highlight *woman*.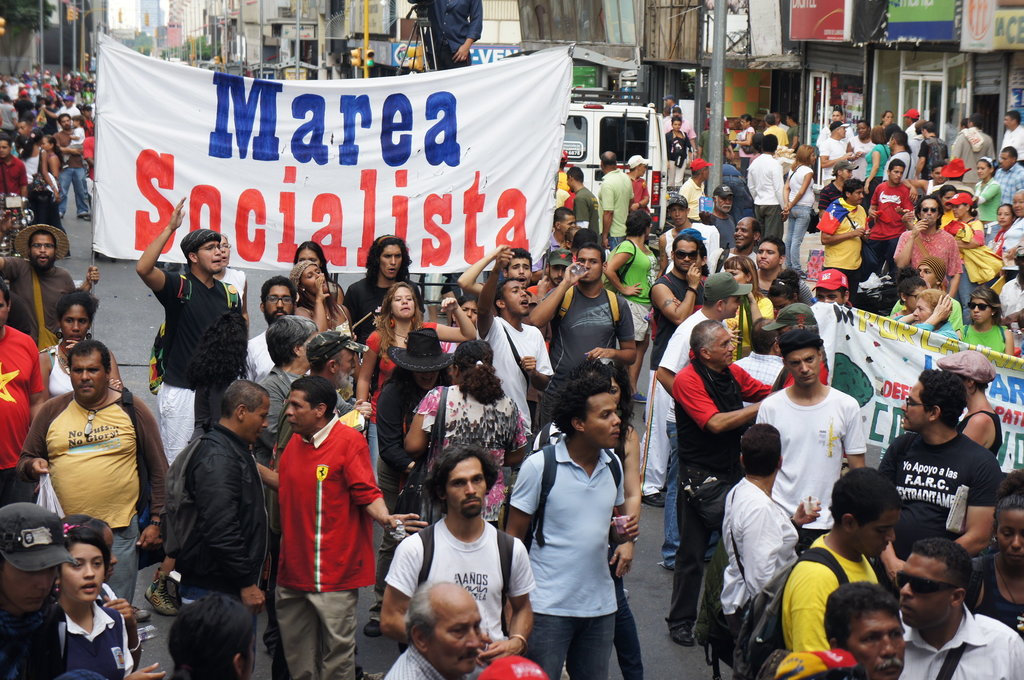
Highlighted region: left=17, top=125, right=64, bottom=225.
